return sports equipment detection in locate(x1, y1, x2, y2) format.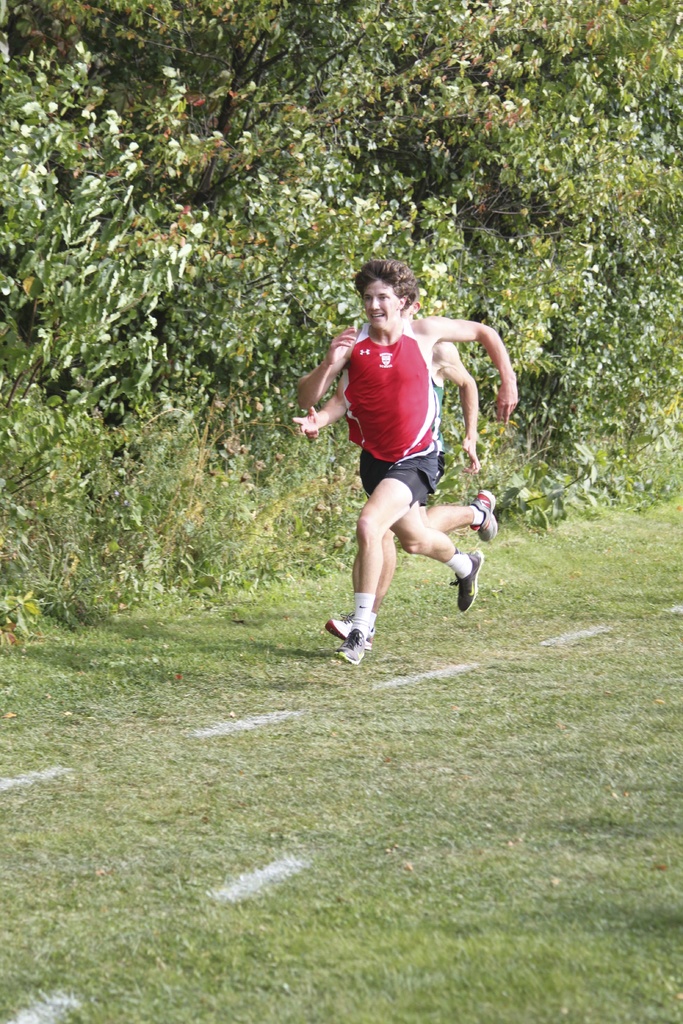
locate(431, 376, 447, 484).
